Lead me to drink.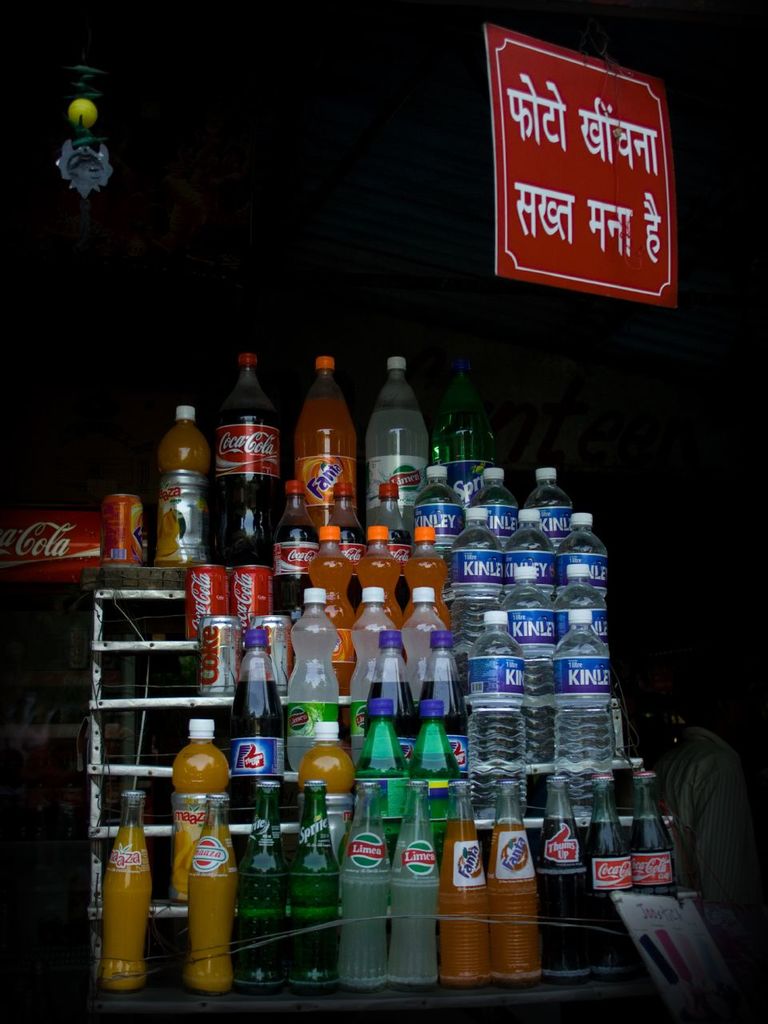
Lead to (left=190, top=830, right=236, bottom=989).
